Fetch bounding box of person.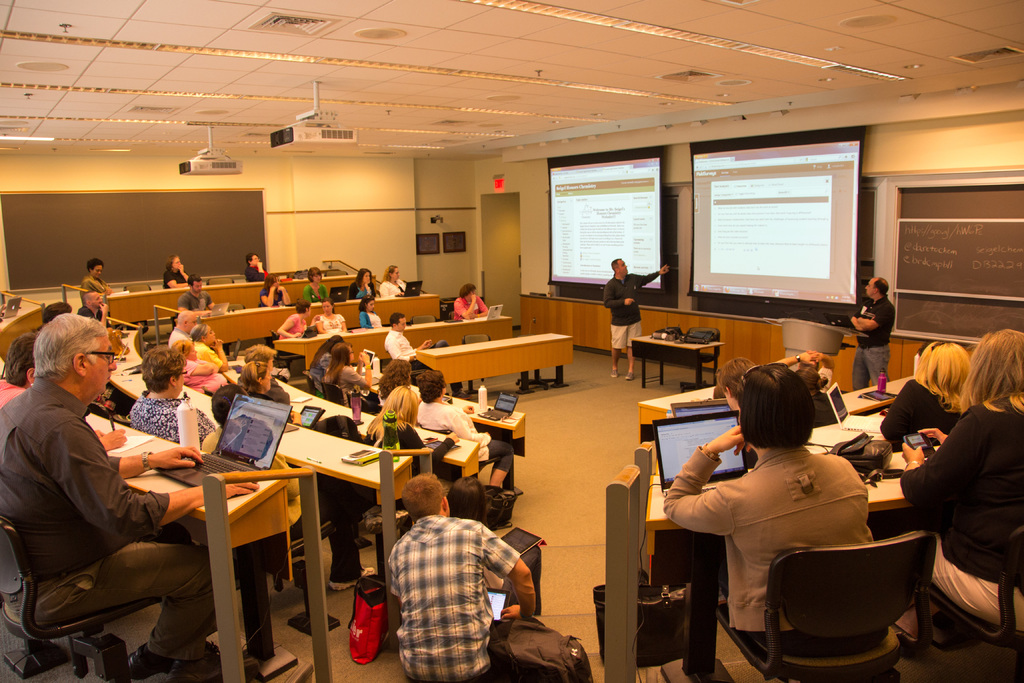
Bbox: box=[237, 342, 291, 404].
